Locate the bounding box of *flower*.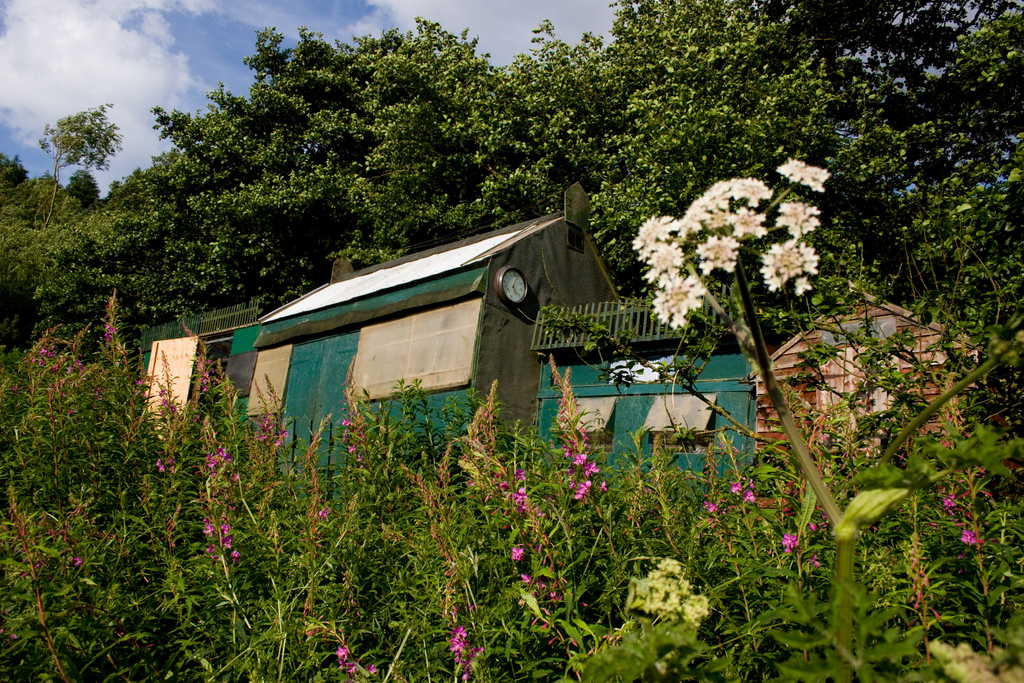
Bounding box: BBox(943, 498, 981, 550).
